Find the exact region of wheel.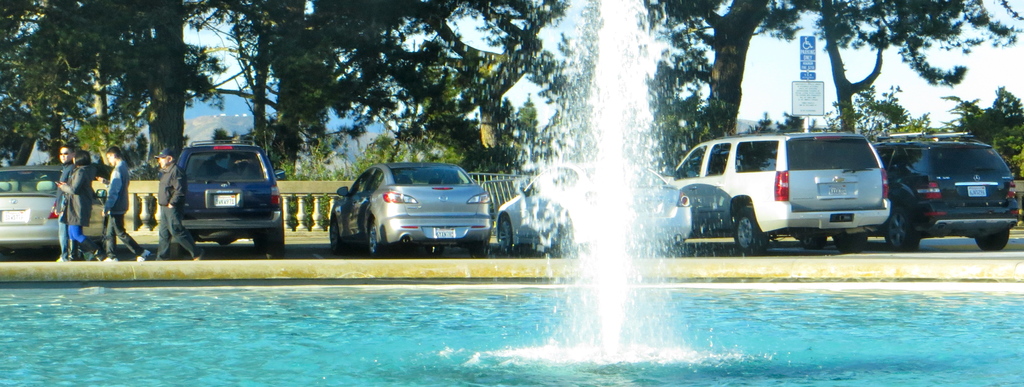
Exact region: BBox(326, 217, 347, 251).
